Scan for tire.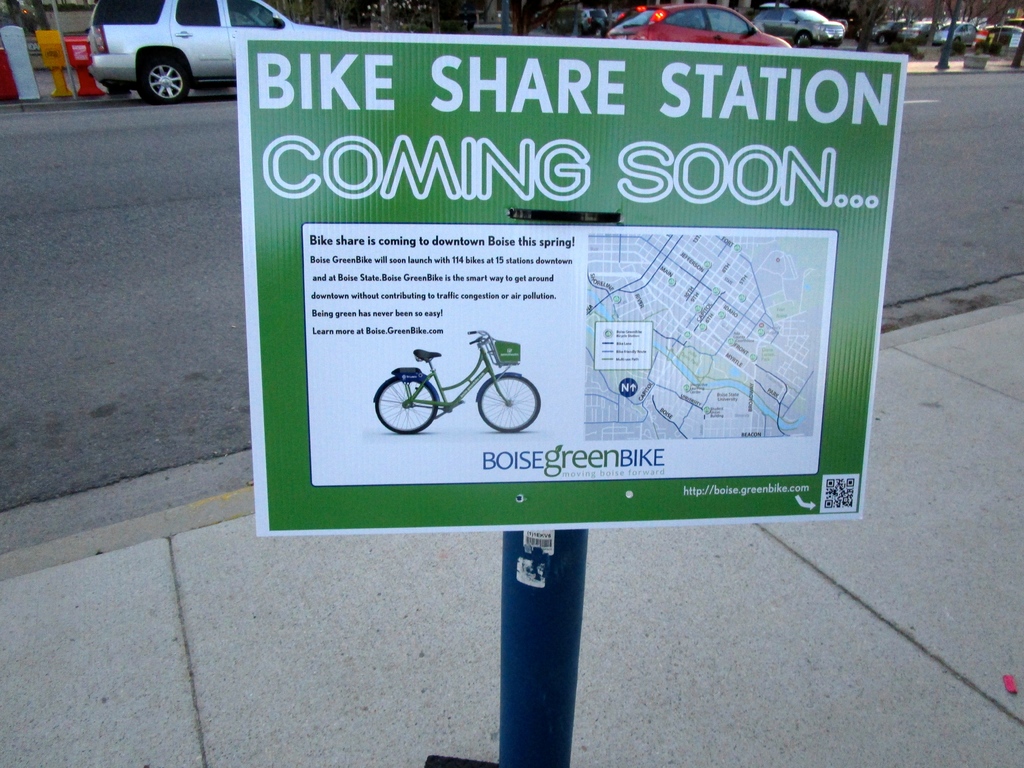
Scan result: box=[479, 372, 539, 431].
